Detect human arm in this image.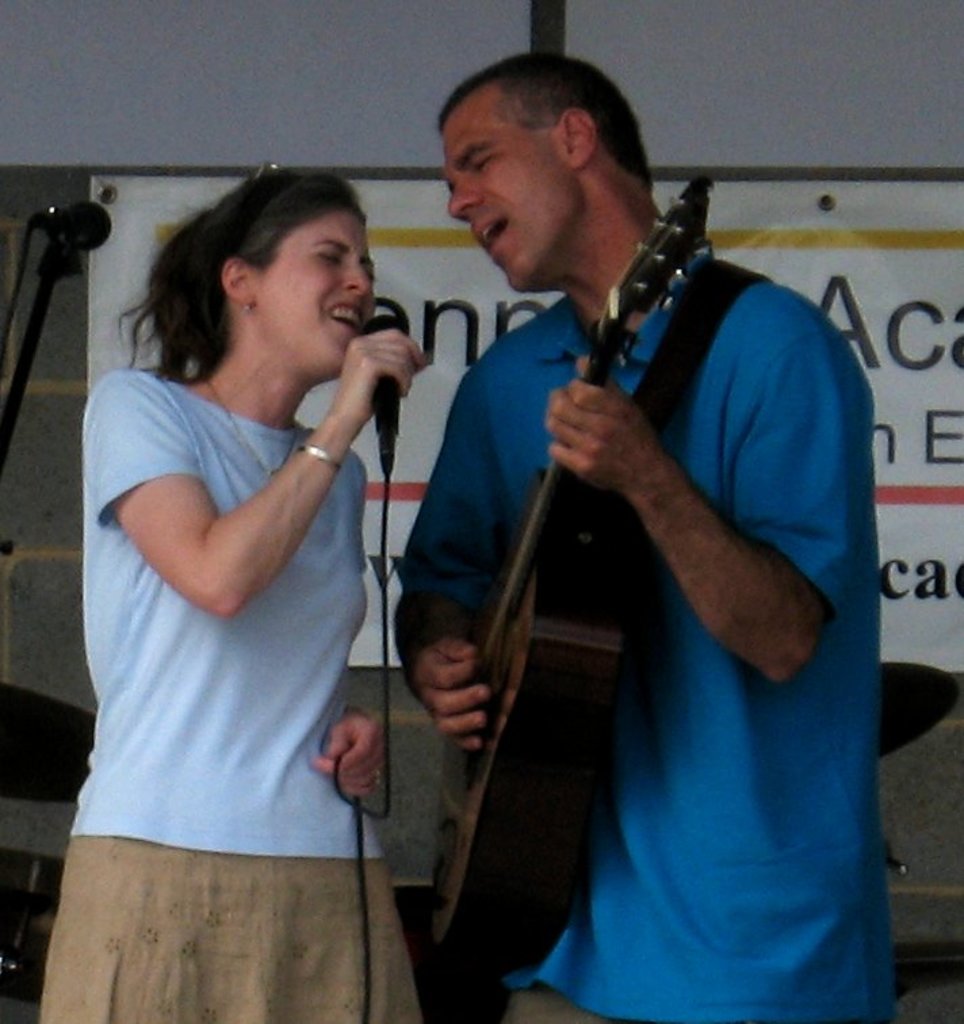
Detection: left=100, top=362, right=370, bottom=647.
